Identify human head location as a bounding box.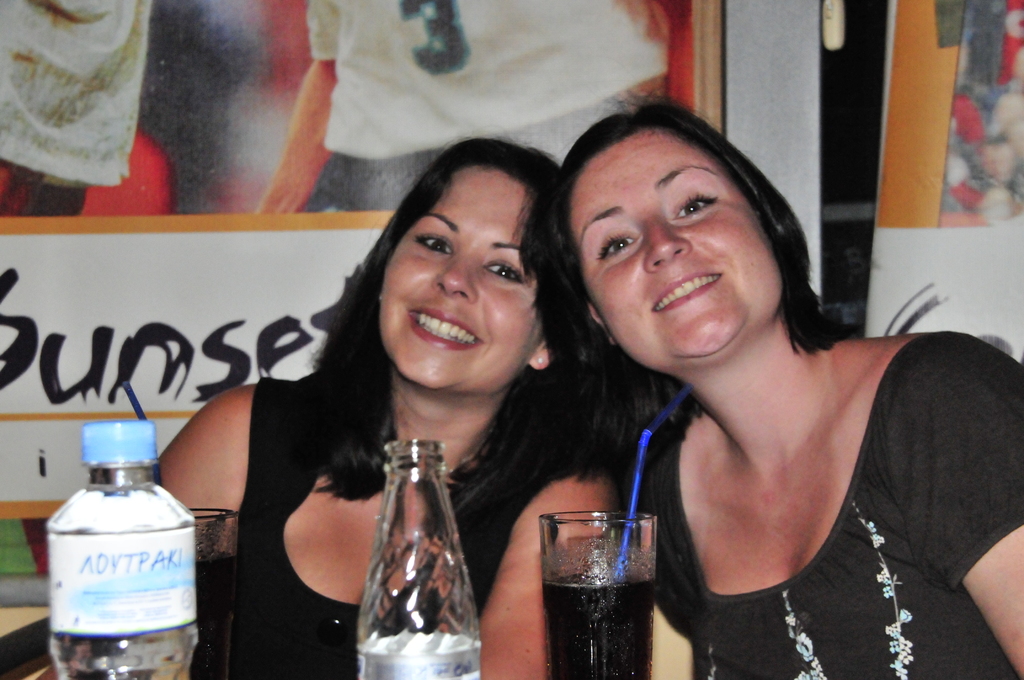
[x1=533, y1=102, x2=812, y2=346].
